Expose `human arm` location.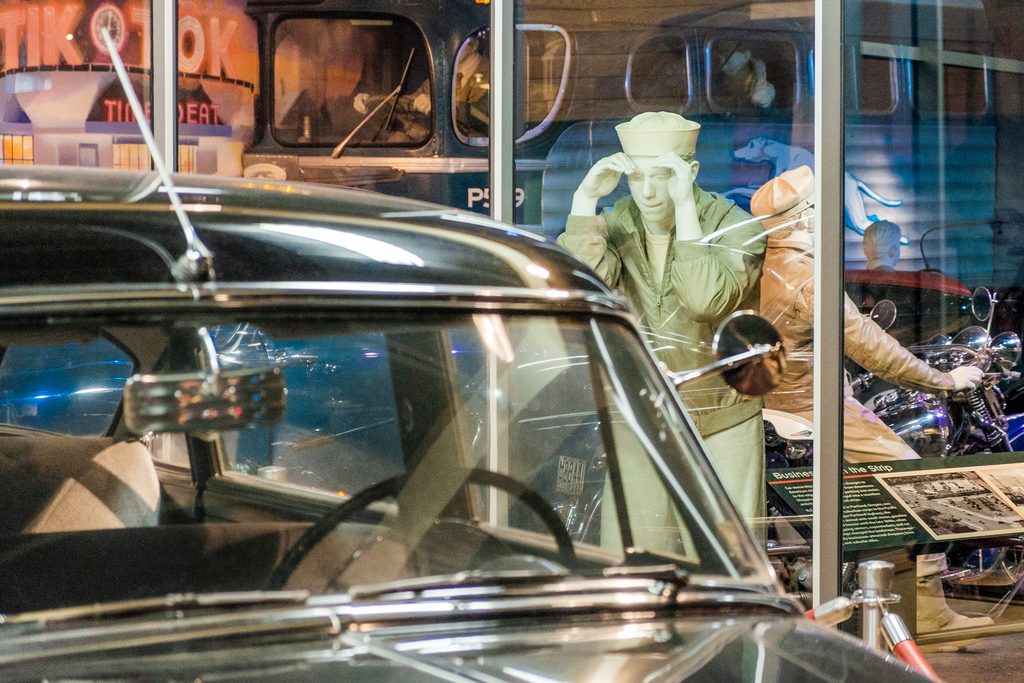
Exposed at [410,89,438,119].
